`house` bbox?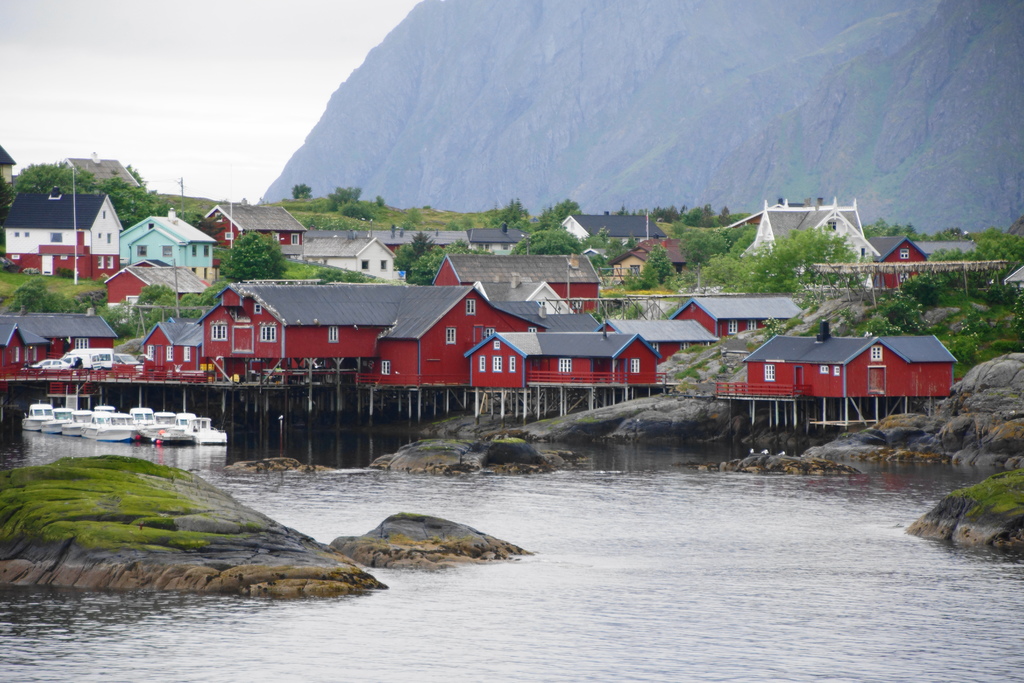
l=559, t=209, r=666, b=244
